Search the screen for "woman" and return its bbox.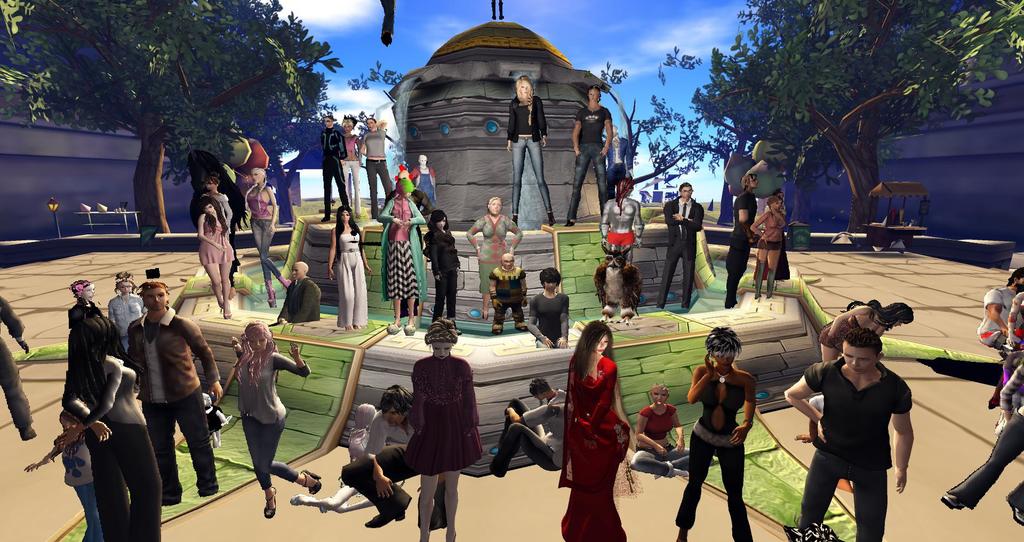
Found: 821, 303, 916, 363.
